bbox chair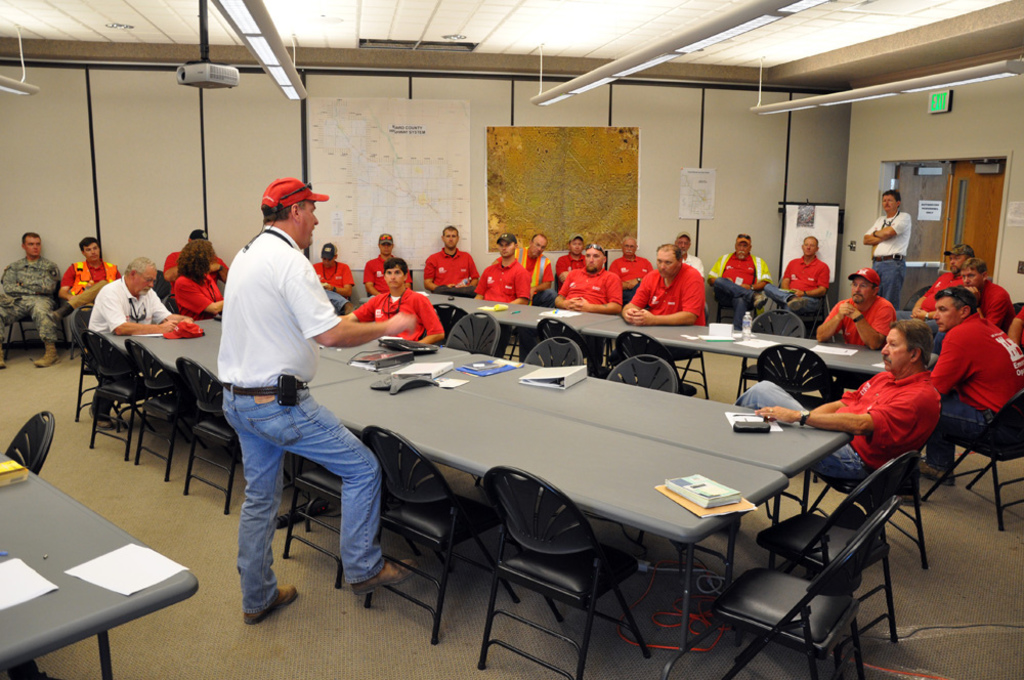
132/334/195/480
